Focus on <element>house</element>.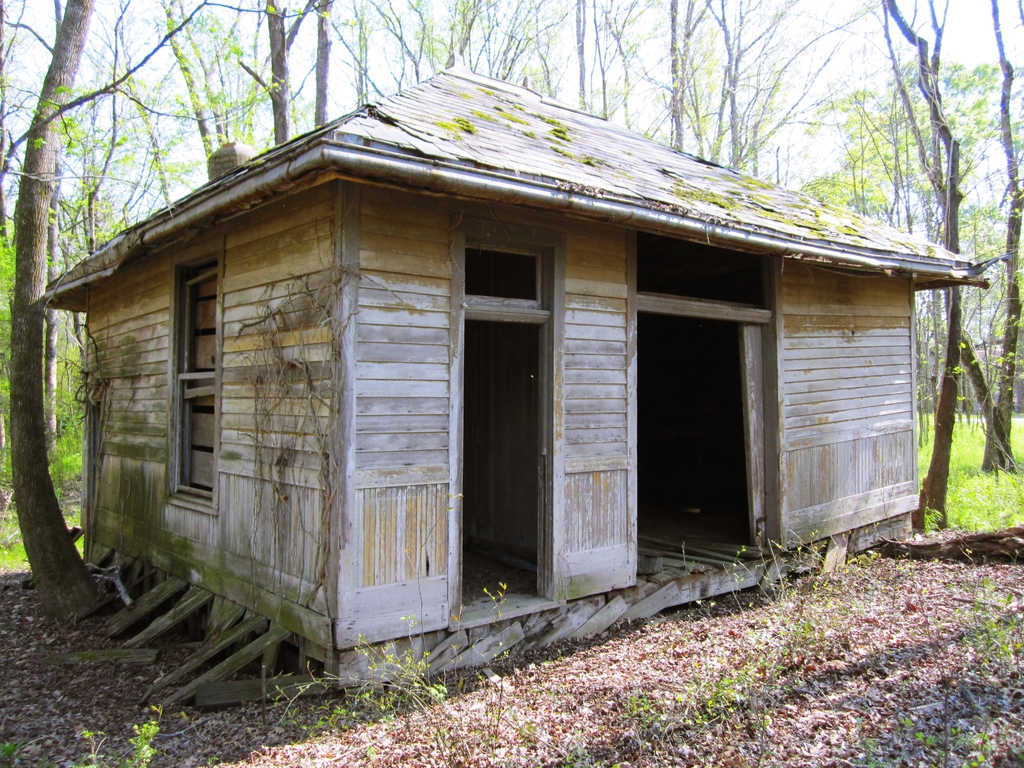
Focused at detection(36, 63, 990, 689).
